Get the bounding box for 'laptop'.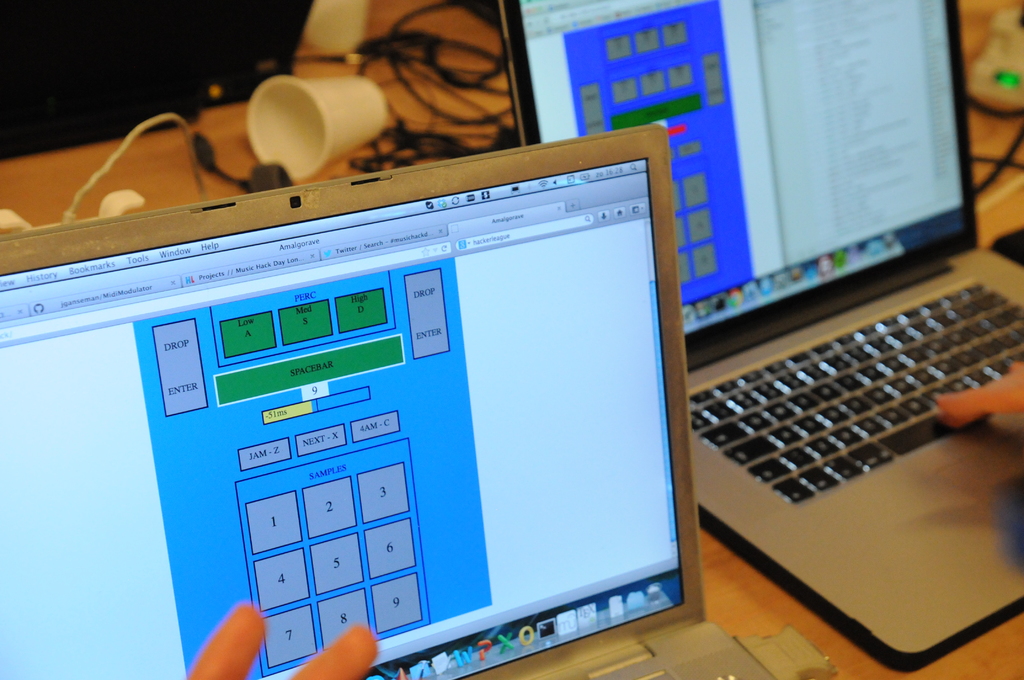
496:0:1023:676.
